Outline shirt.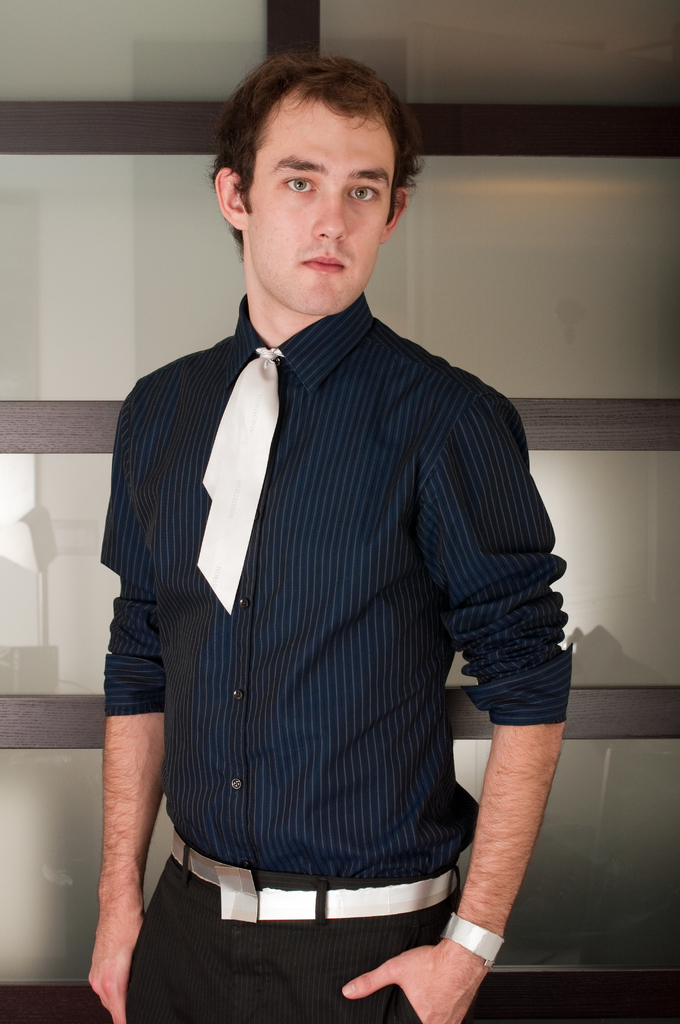
Outline: [left=99, top=297, right=575, bottom=877].
